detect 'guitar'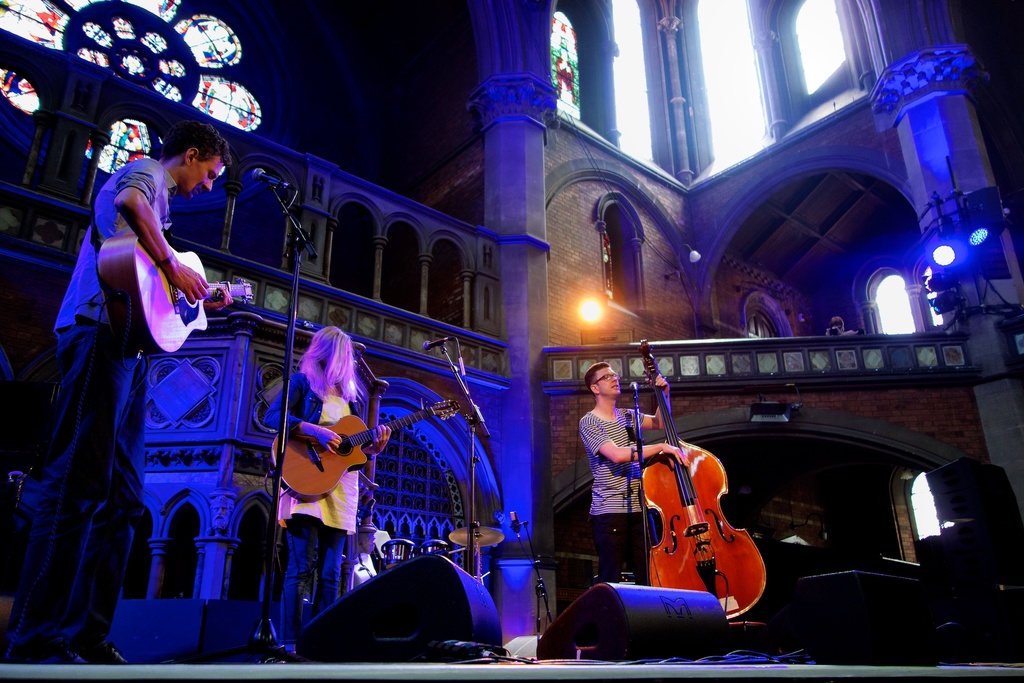
636/339/770/621
